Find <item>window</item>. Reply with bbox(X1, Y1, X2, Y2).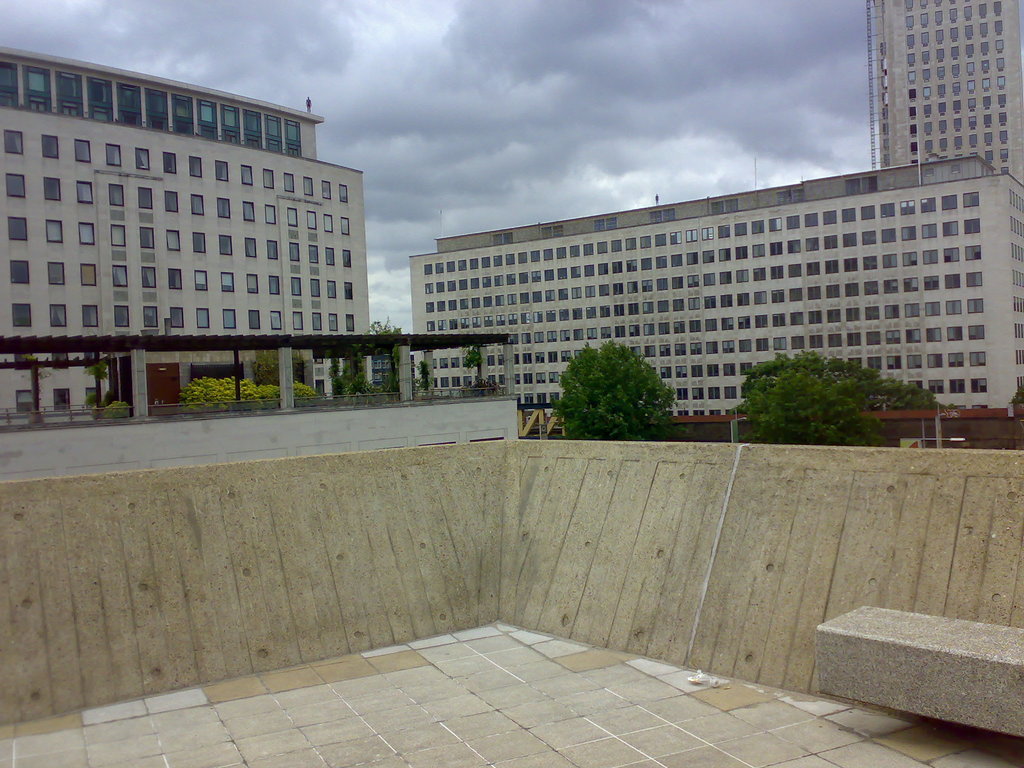
bbox(263, 168, 276, 187).
